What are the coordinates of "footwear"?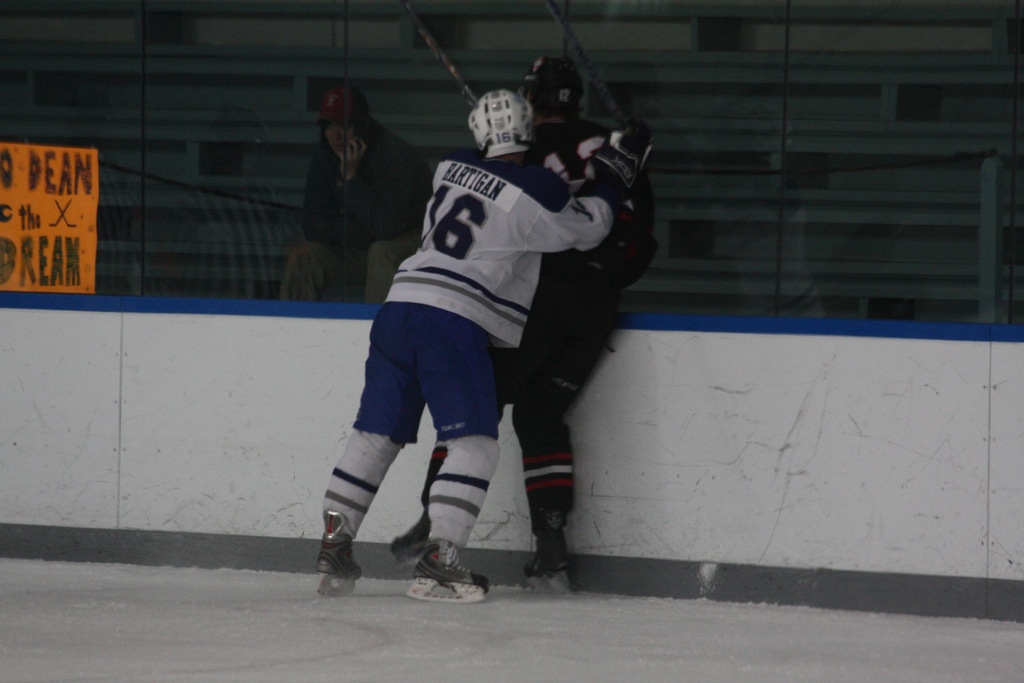
(311,504,369,596).
